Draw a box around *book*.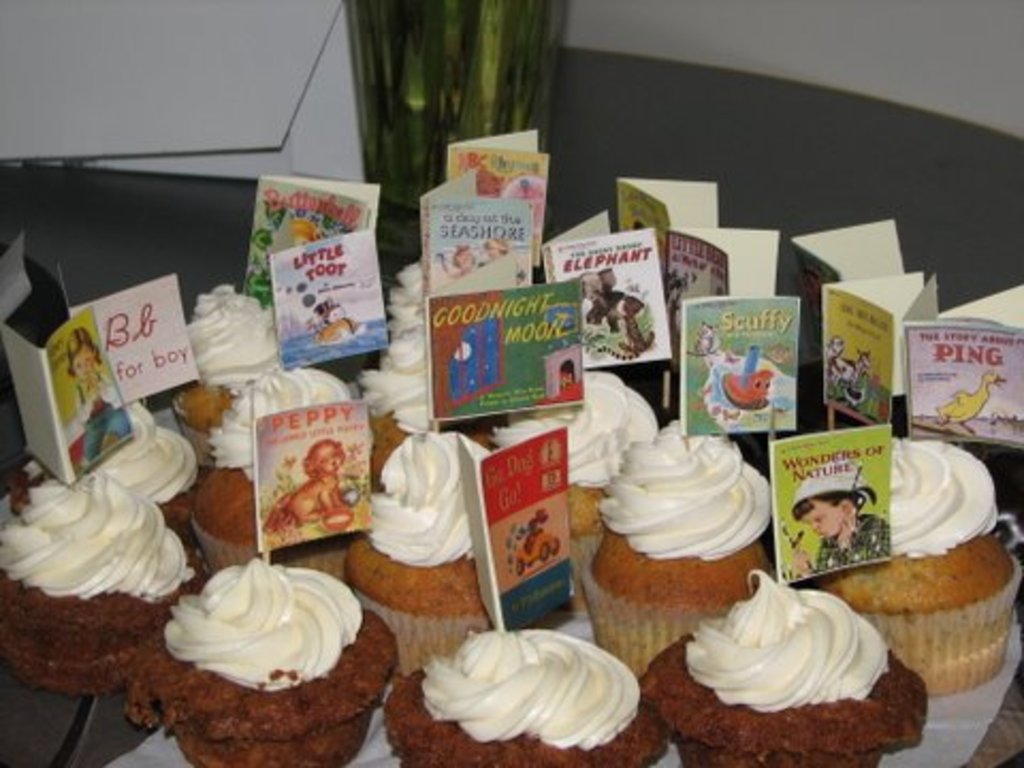
(467,425,572,627).
